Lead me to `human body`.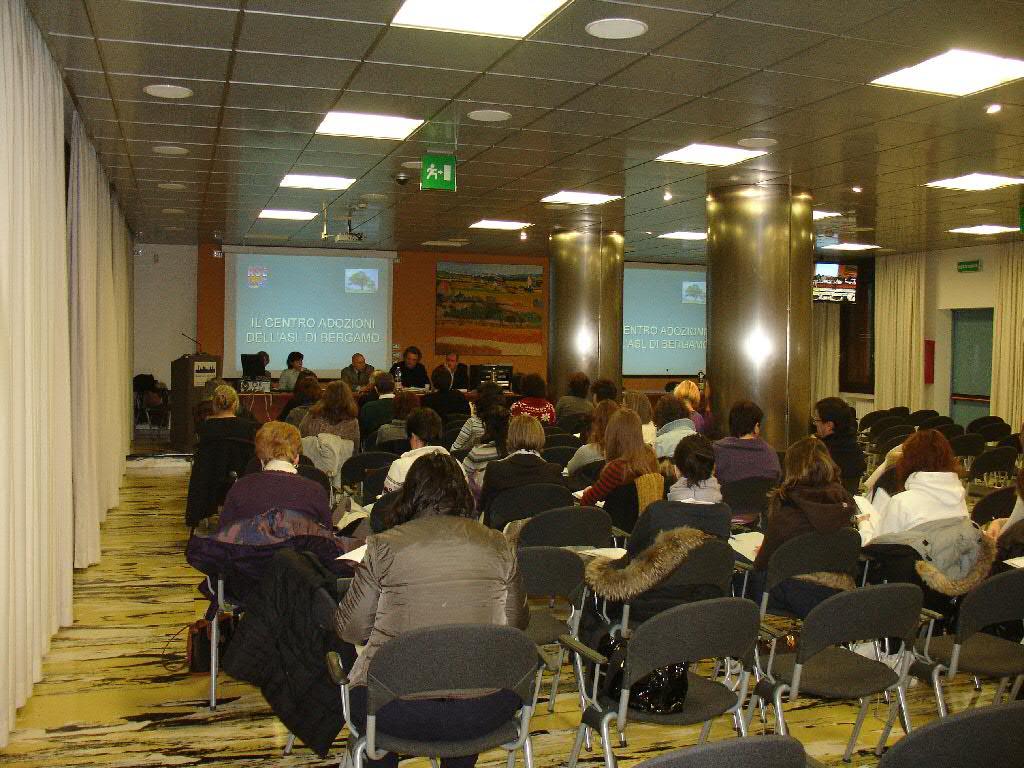
Lead to bbox=(244, 368, 271, 381).
